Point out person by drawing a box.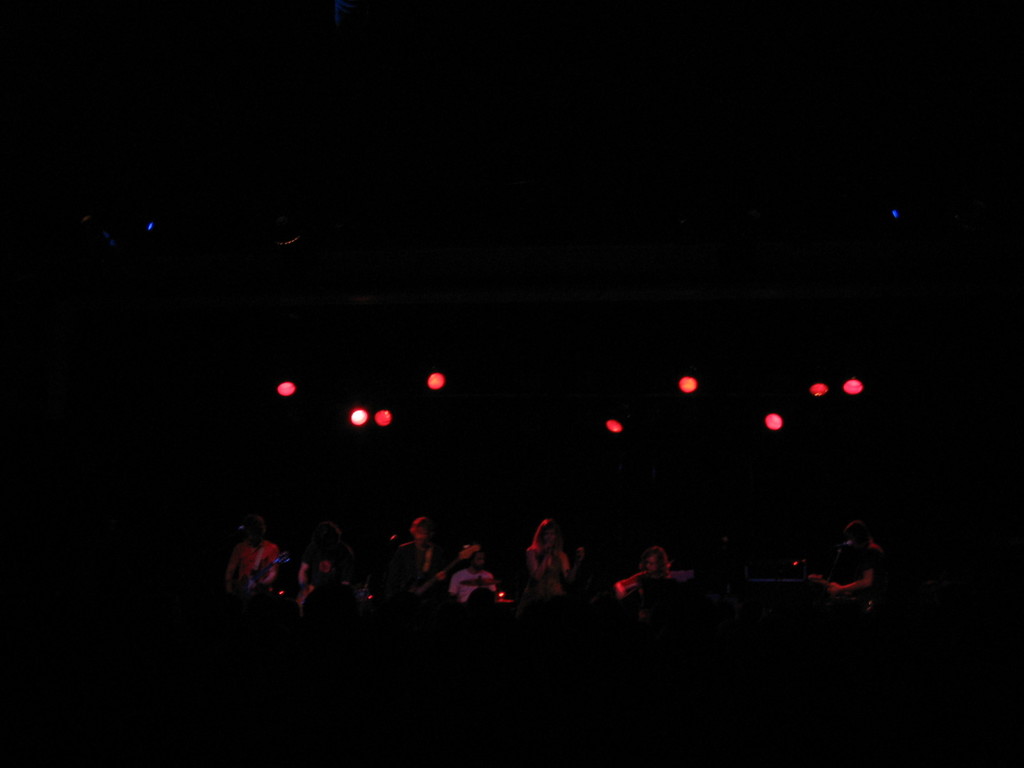
447:551:492:596.
